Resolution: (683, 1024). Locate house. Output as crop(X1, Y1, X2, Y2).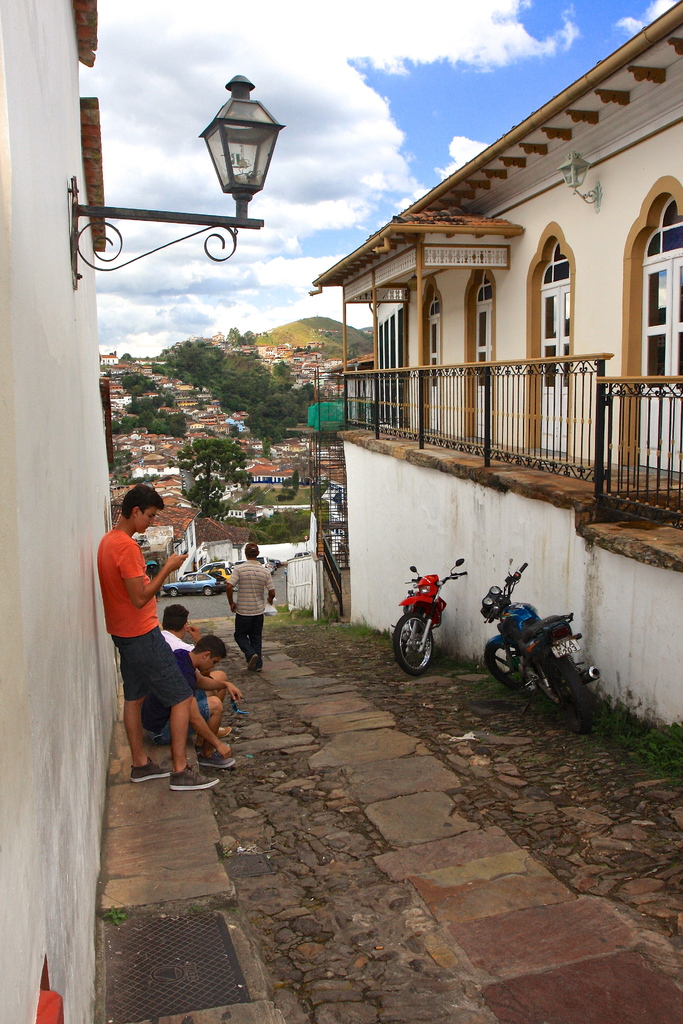
crop(170, 405, 235, 470).
